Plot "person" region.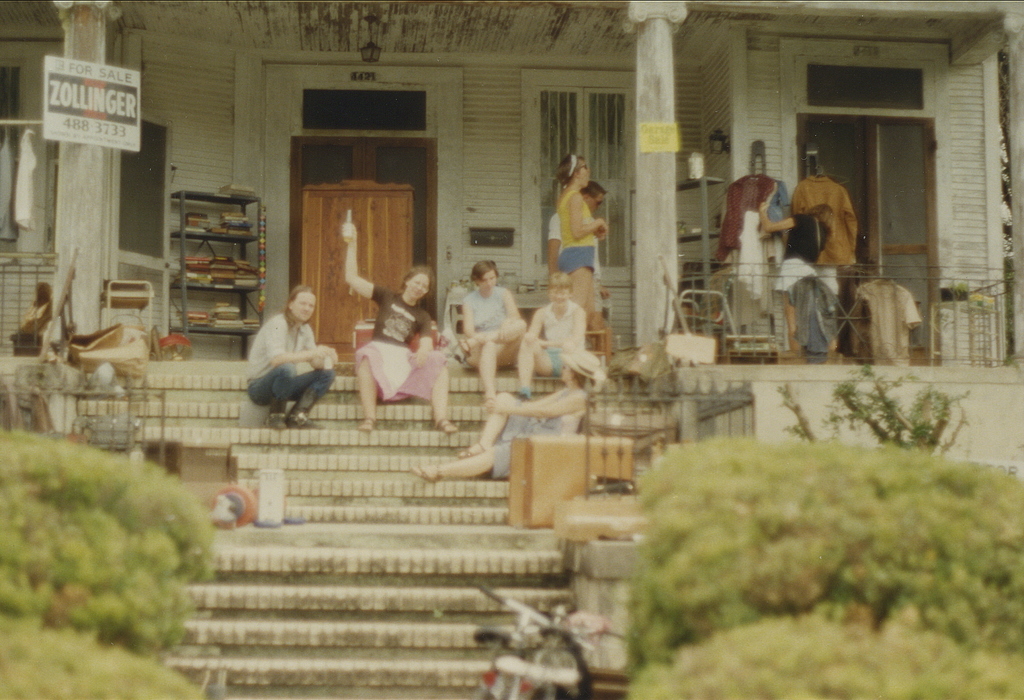
Plotted at 555:137:612:328.
